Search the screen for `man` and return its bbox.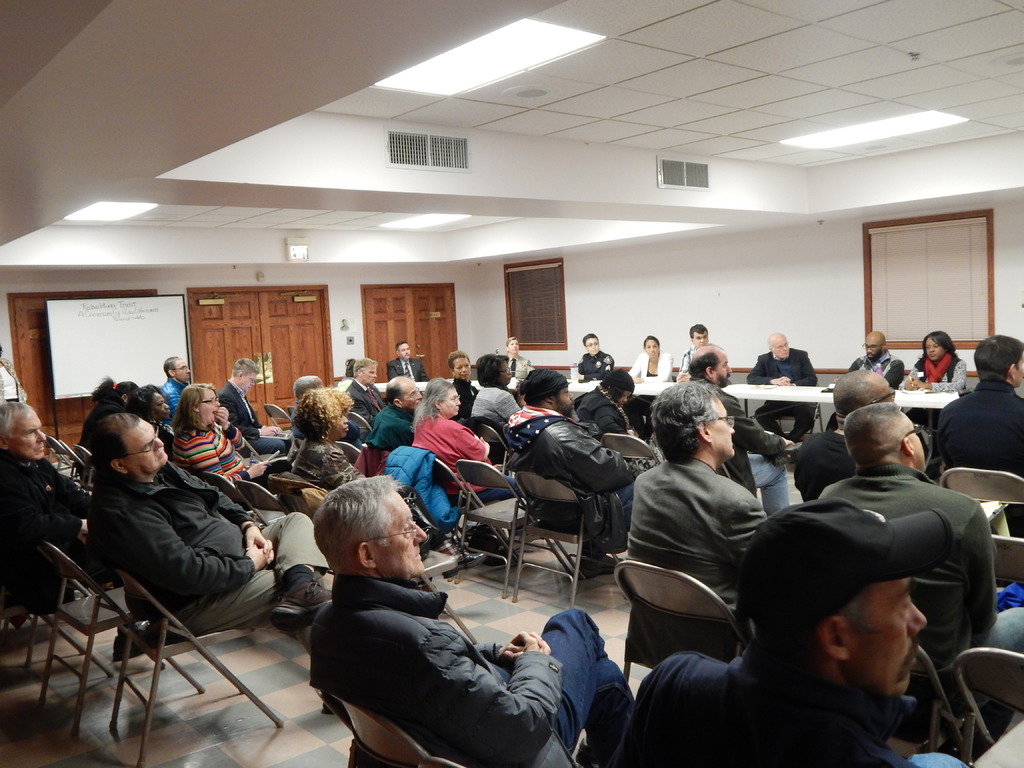
Found: {"left": 388, "top": 340, "right": 433, "bottom": 384}.
